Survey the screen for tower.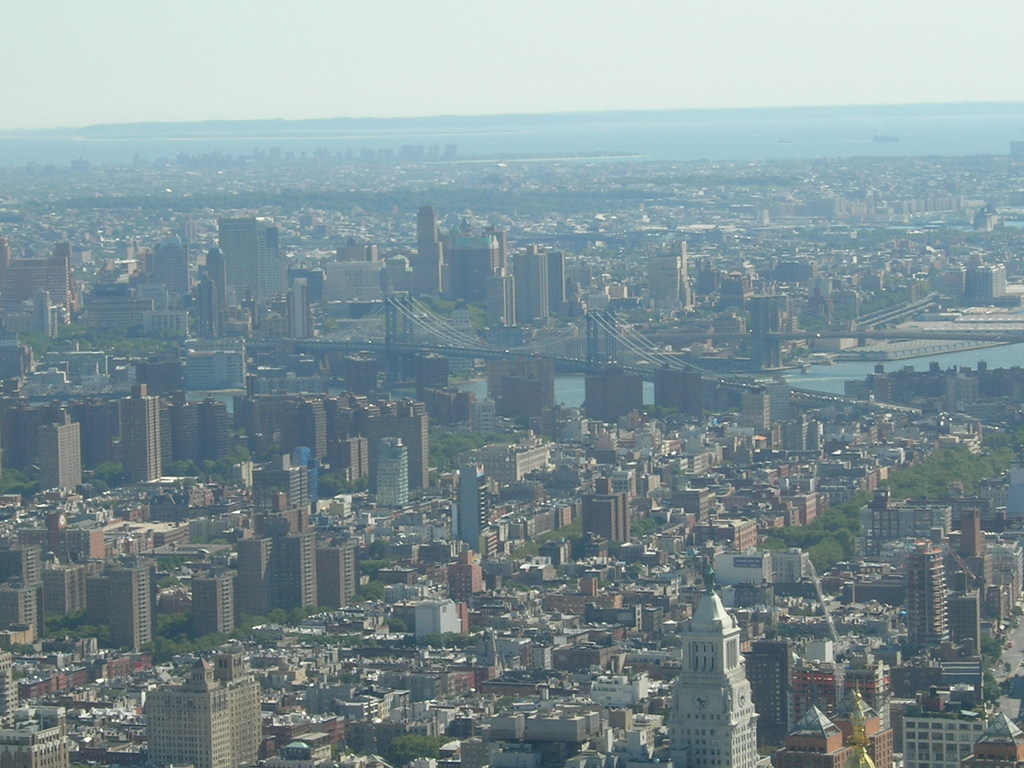
Survey found: [left=675, top=568, right=776, bottom=767].
